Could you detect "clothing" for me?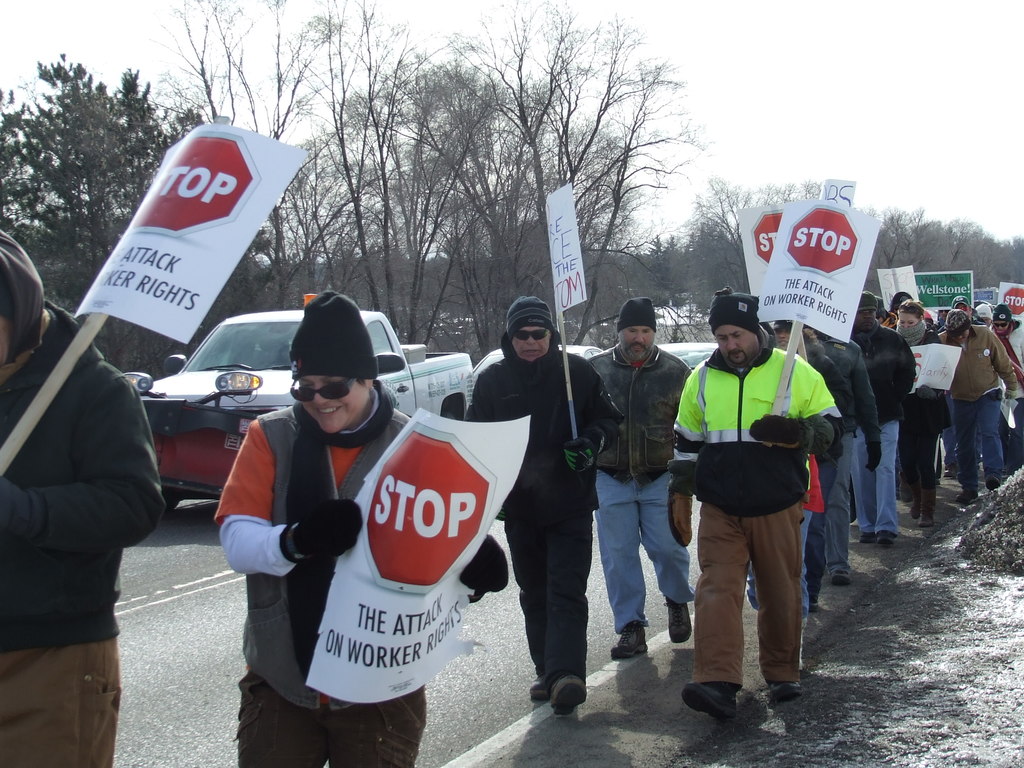
Detection result: bbox=(0, 306, 164, 766).
